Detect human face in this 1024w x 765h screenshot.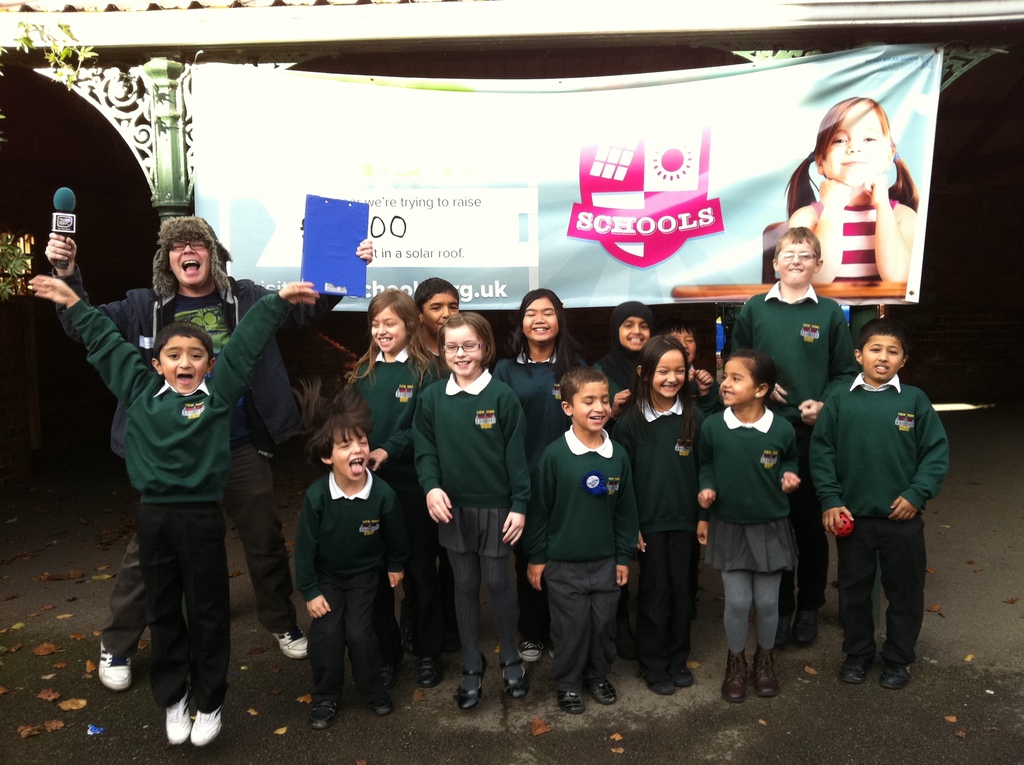
Detection: 650,347,685,401.
